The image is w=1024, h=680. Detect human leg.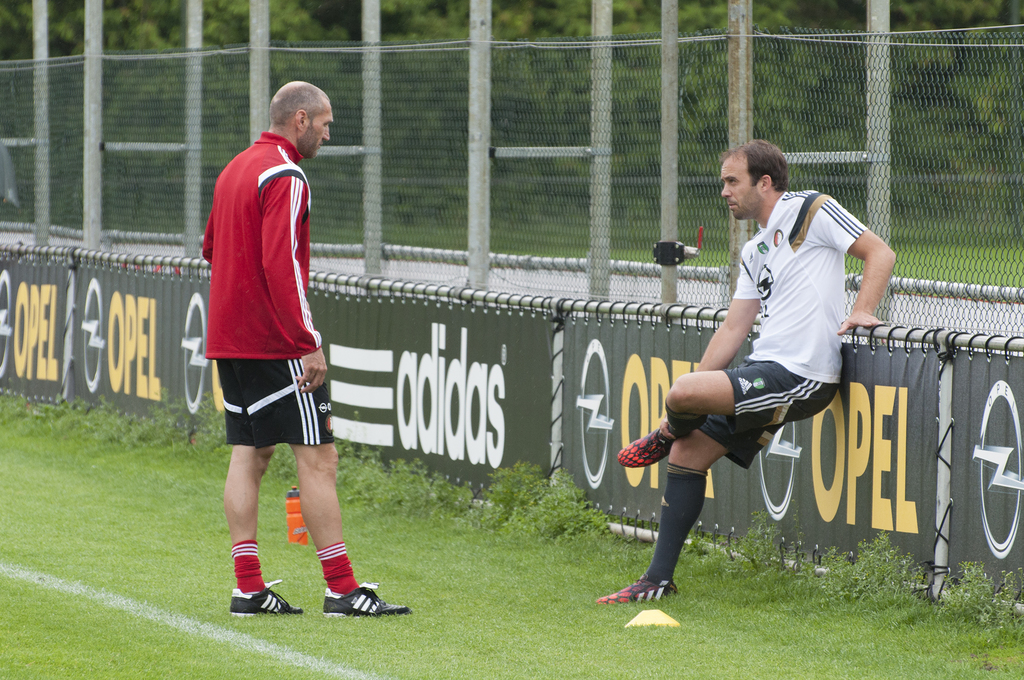
Detection: region(287, 437, 412, 617).
